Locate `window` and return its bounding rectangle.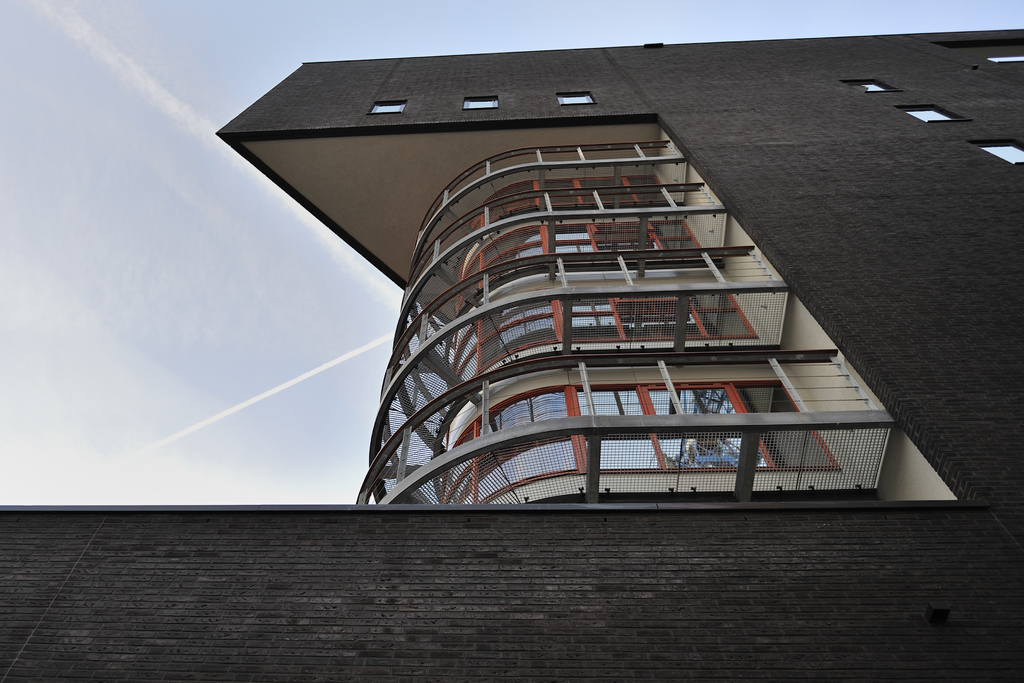
left=964, top=140, right=1023, bottom=169.
